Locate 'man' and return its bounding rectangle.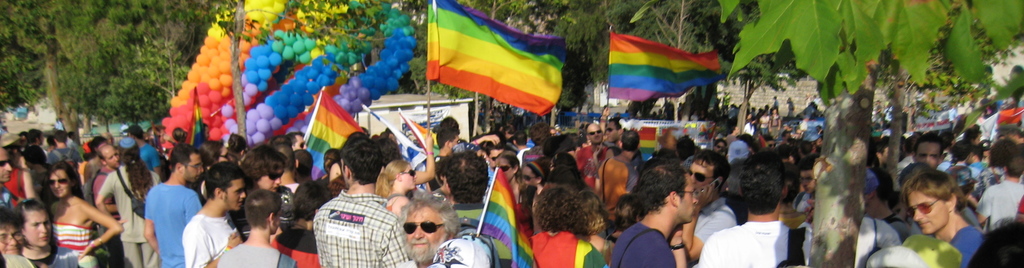
Rect(479, 141, 501, 180).
